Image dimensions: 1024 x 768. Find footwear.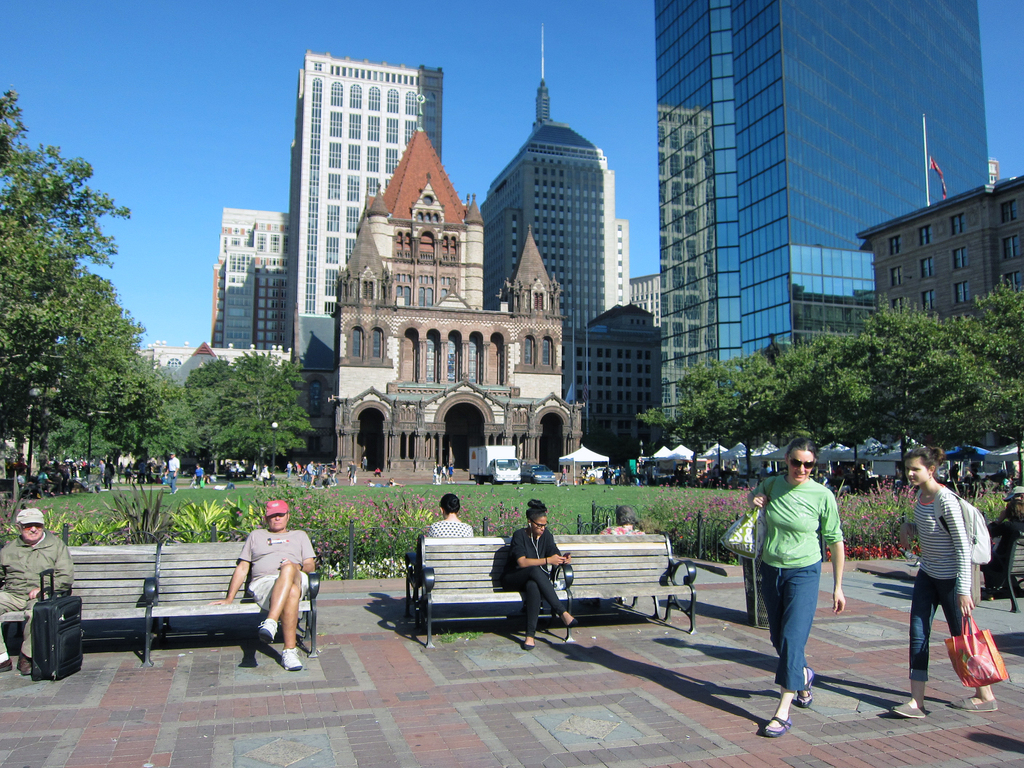
detection(565, 615, 579, 627).
